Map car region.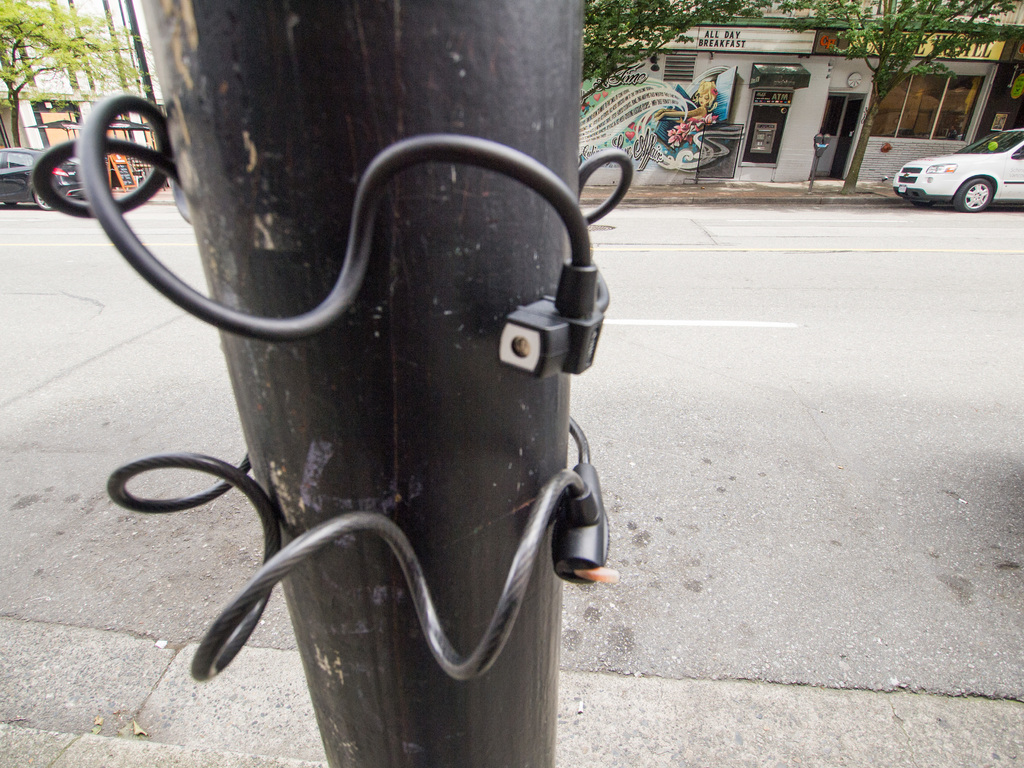
Mapped to 0 145 86 213.
